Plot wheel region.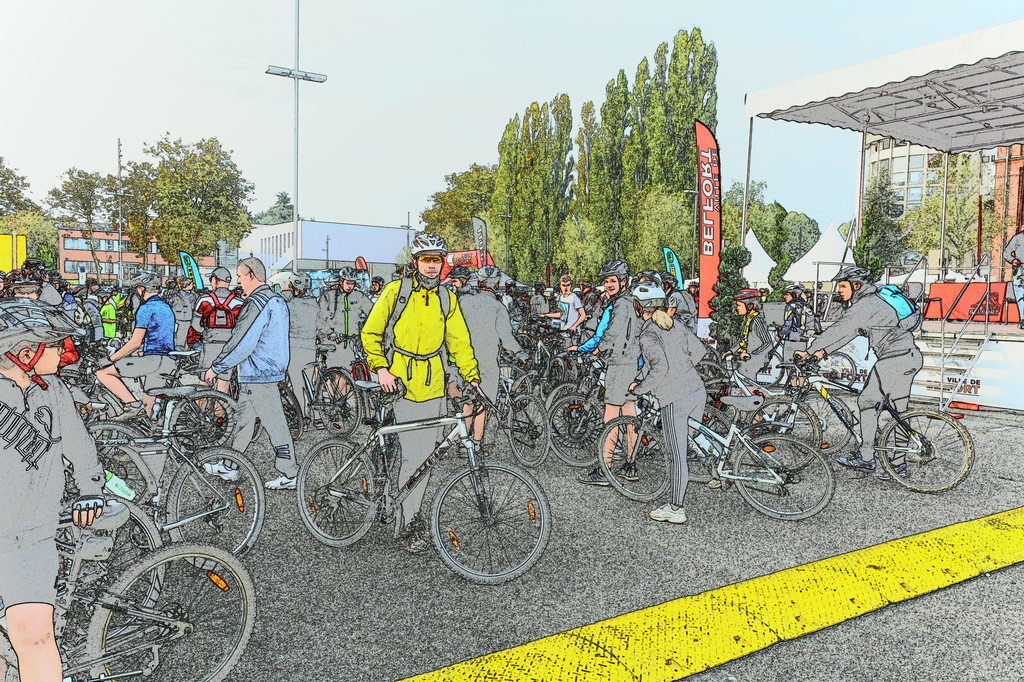
Plotted at 86,420,149,507.
